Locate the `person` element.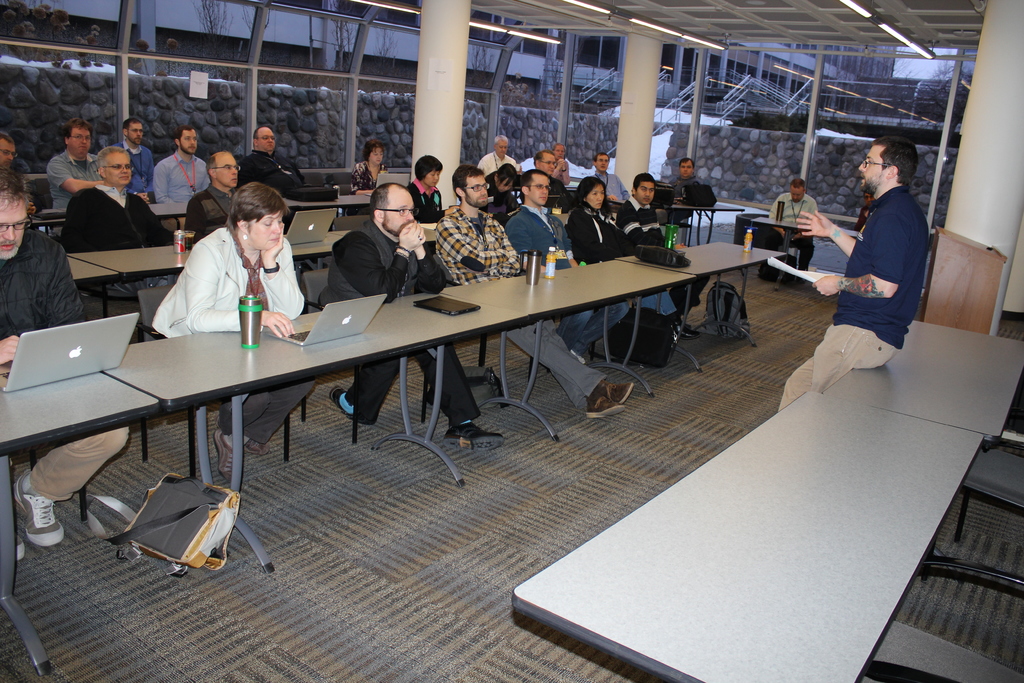
Element bbox: <bbox>151, 183, 317, 490</bbox>.
